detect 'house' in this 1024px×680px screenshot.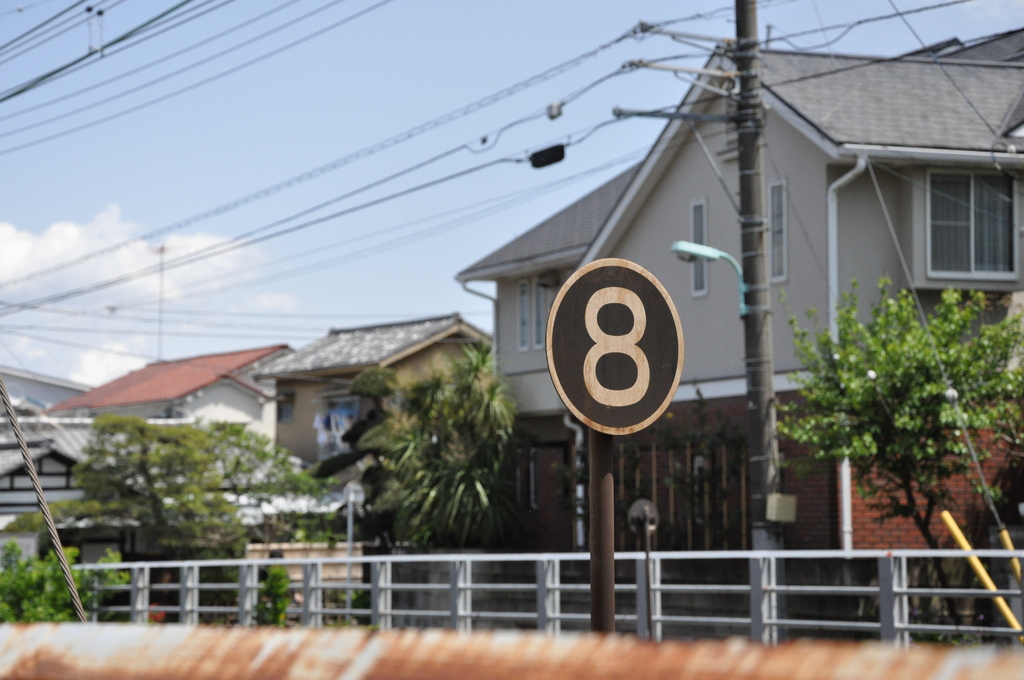
Detection: (left=0, top=26, right=1023, bottom=624).
